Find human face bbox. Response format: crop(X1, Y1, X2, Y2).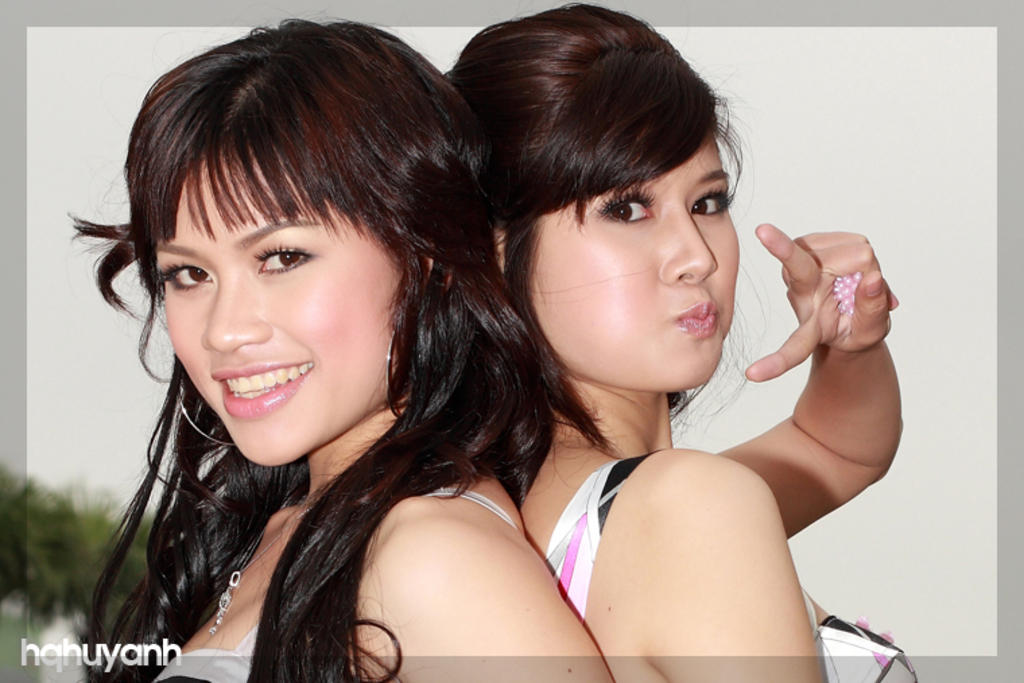
crop(147, 163, 414, 469).
